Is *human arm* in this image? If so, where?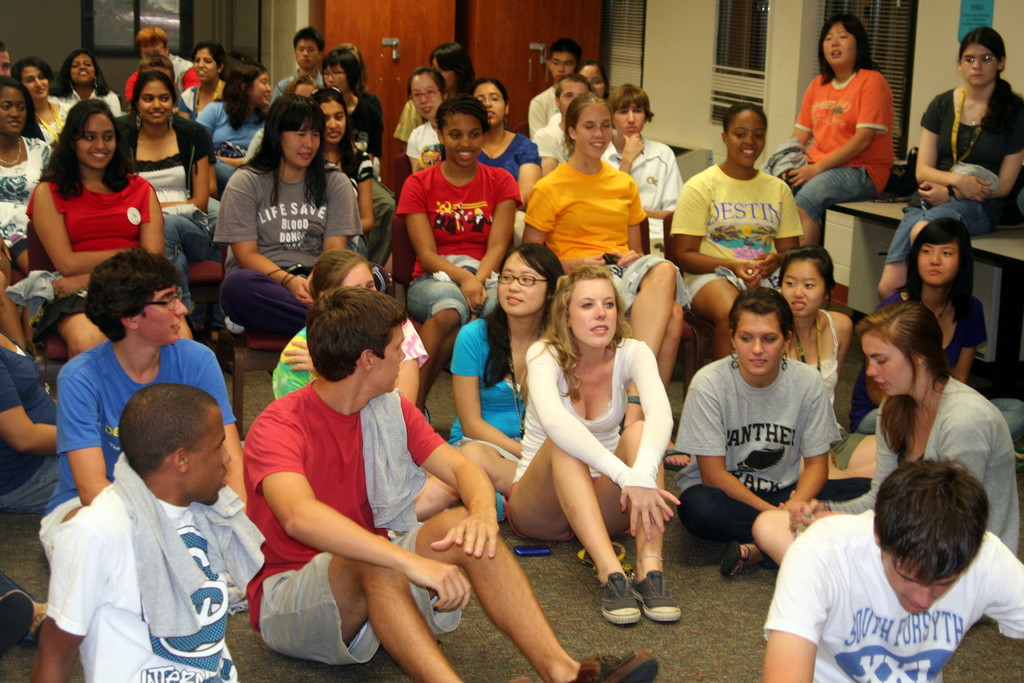
Yes, at [255,409,473,612].
